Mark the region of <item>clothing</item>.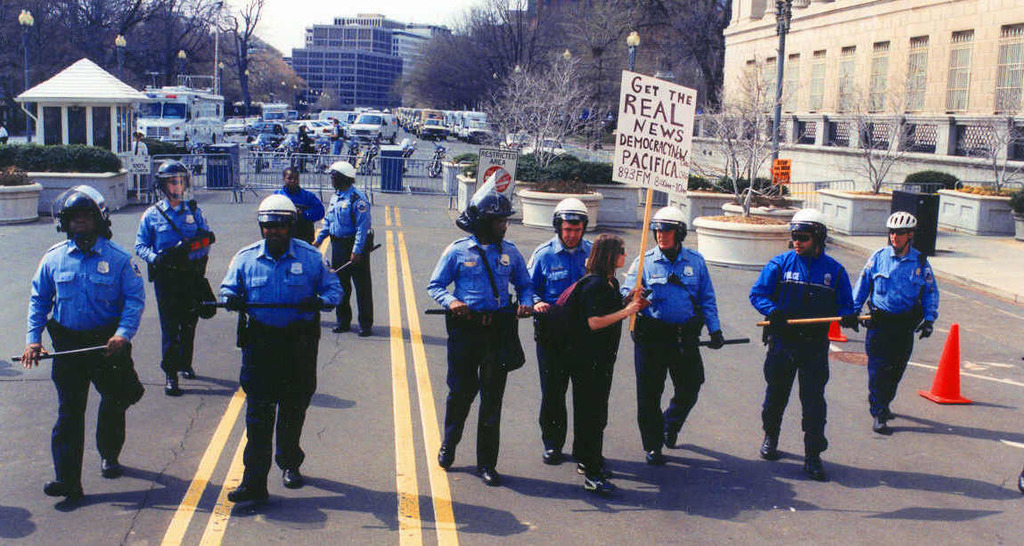
Region: region(140, 195, 221, 381).
